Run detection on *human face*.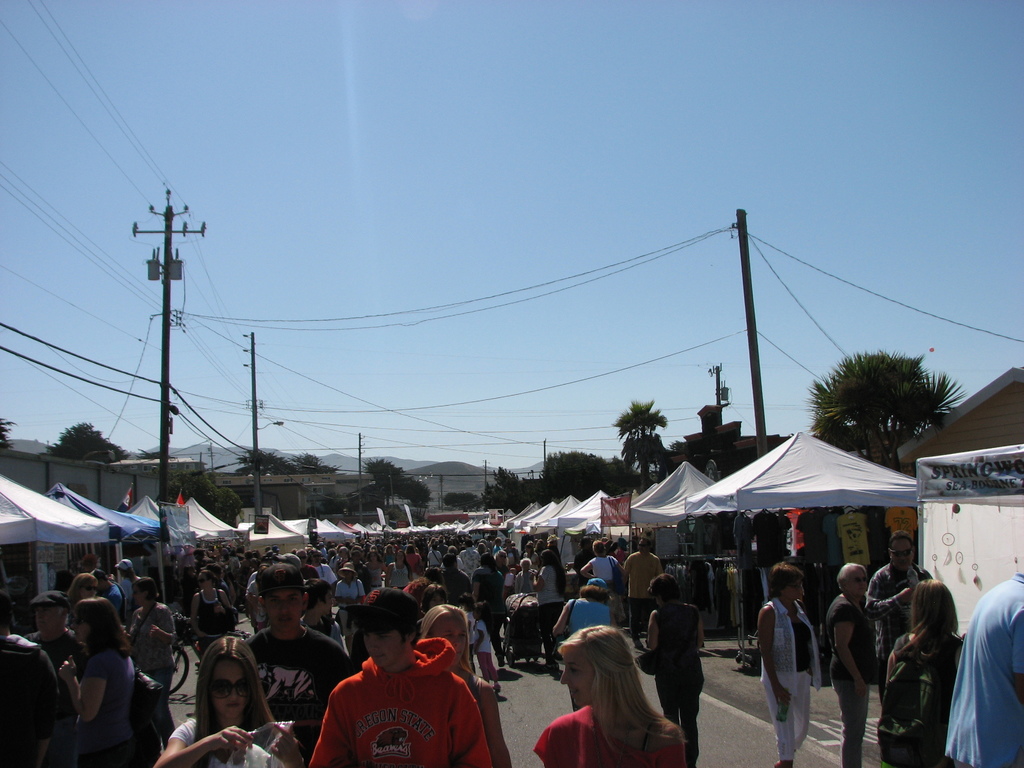
Result: <box>851,569,868,596</box>.
